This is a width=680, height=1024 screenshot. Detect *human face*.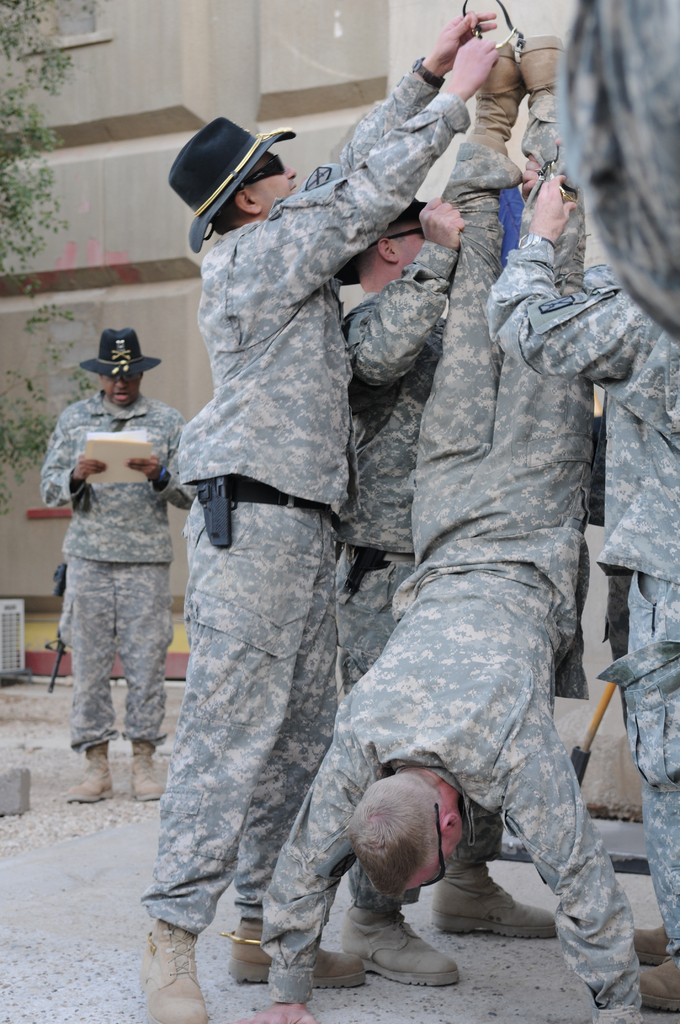
{"left": 102, "top": 374, "right": 142, "bottom": 410}.
